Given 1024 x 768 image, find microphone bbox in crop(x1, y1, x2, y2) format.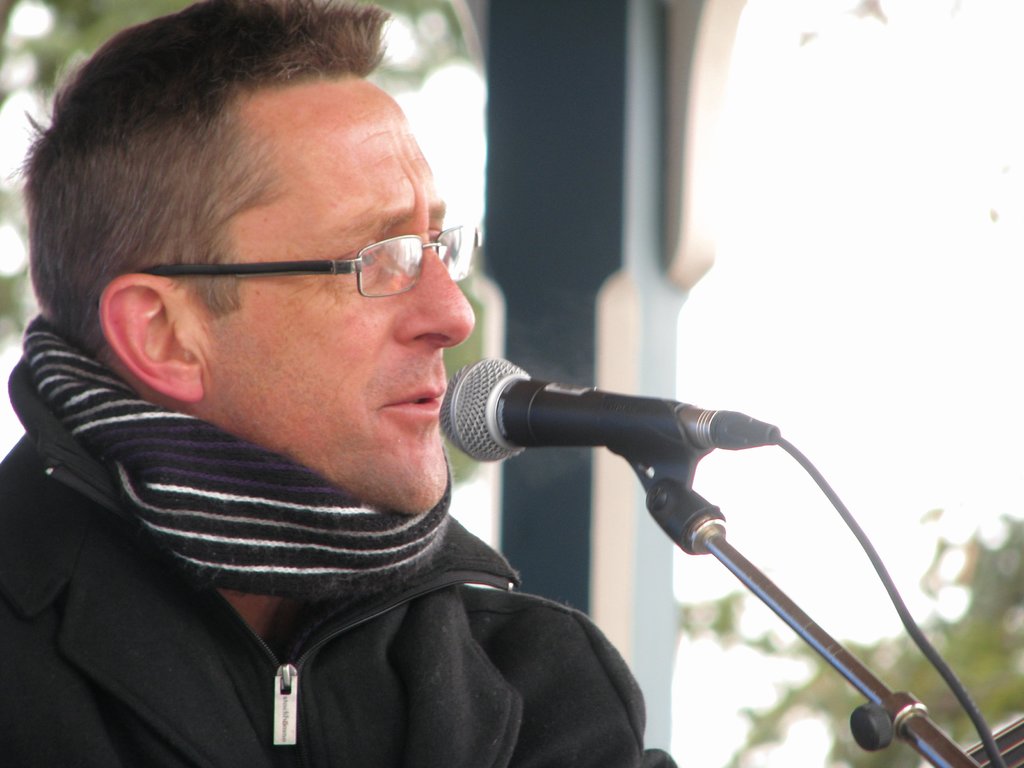
crop(422, 363, 774, 506).
